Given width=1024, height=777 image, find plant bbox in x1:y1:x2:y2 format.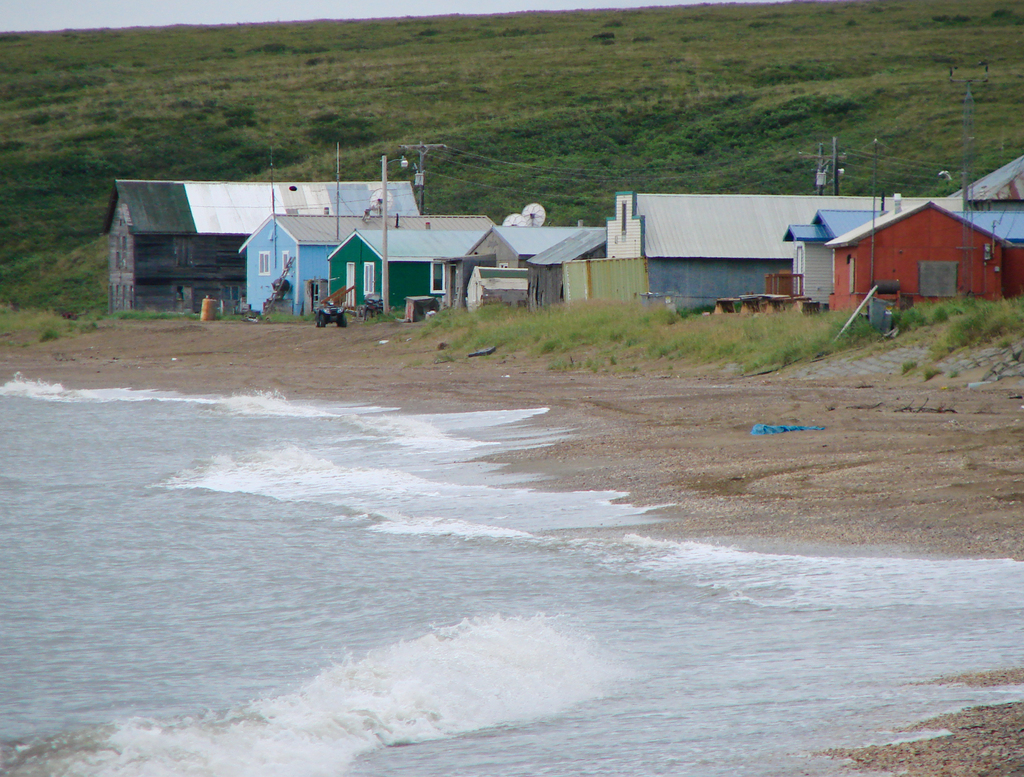
901:355:921:377.
